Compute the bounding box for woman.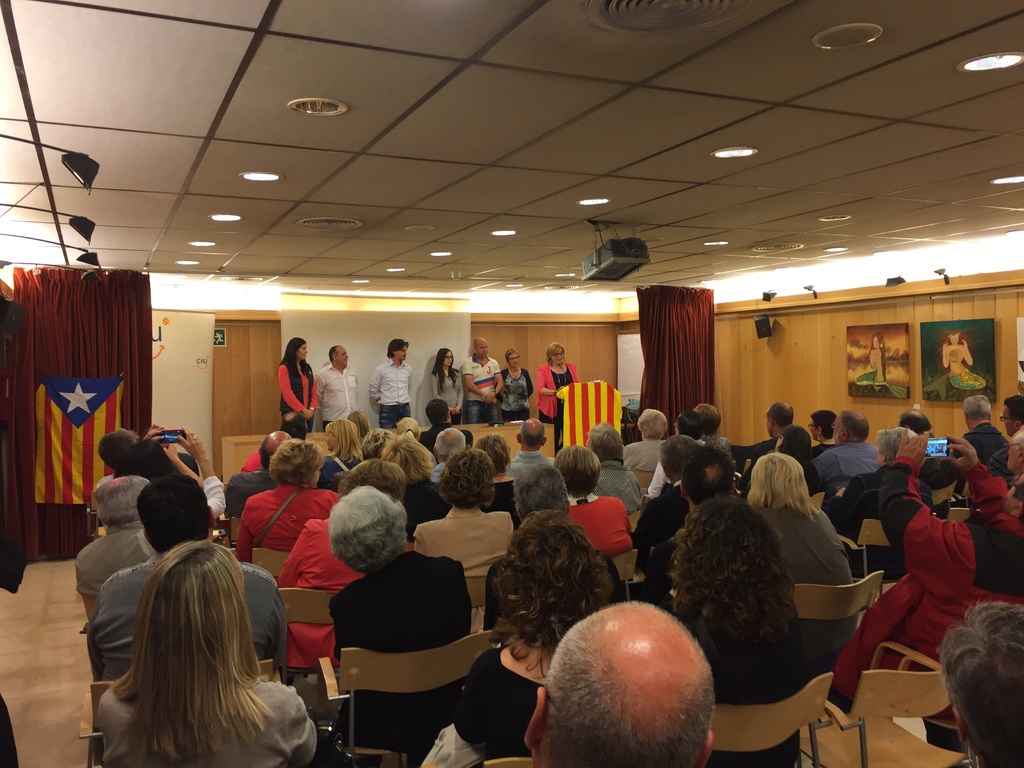
x1=422 y1=516 x2=613 y2=767.
